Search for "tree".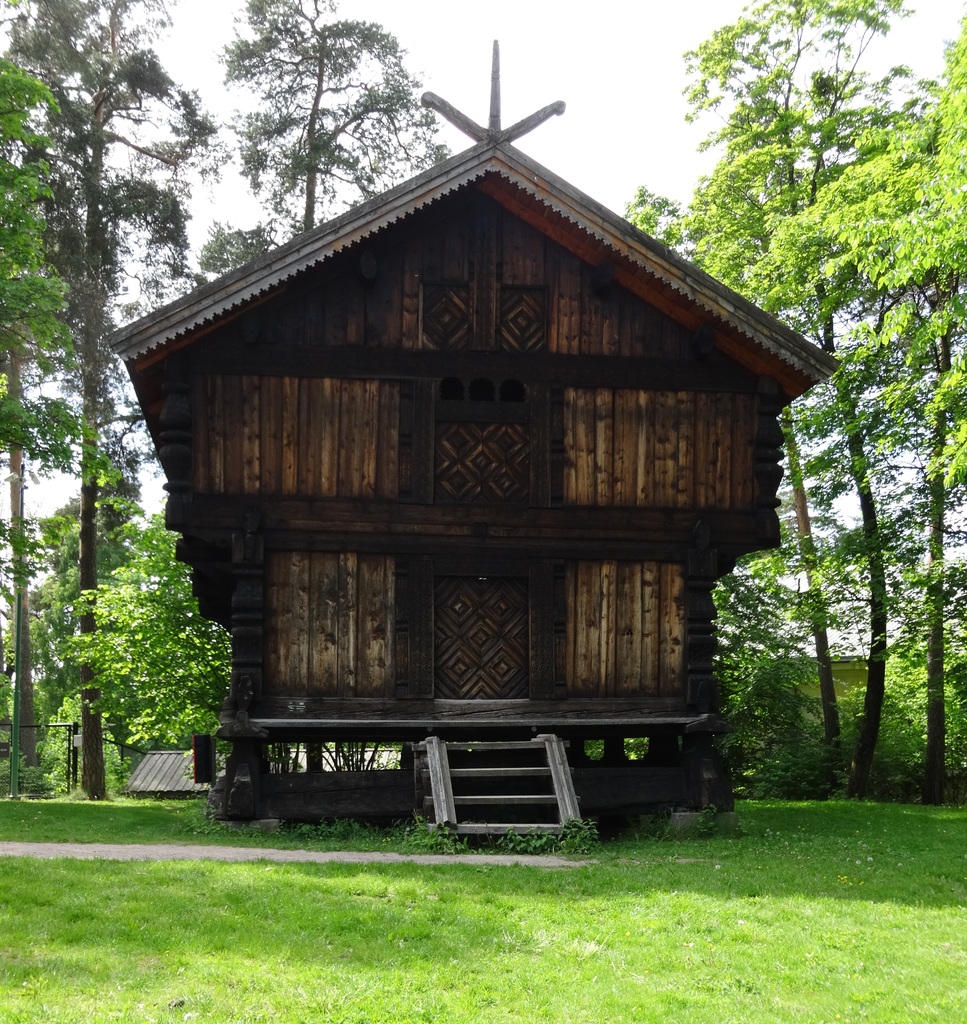
Found at [0, 0, 451, 293].
